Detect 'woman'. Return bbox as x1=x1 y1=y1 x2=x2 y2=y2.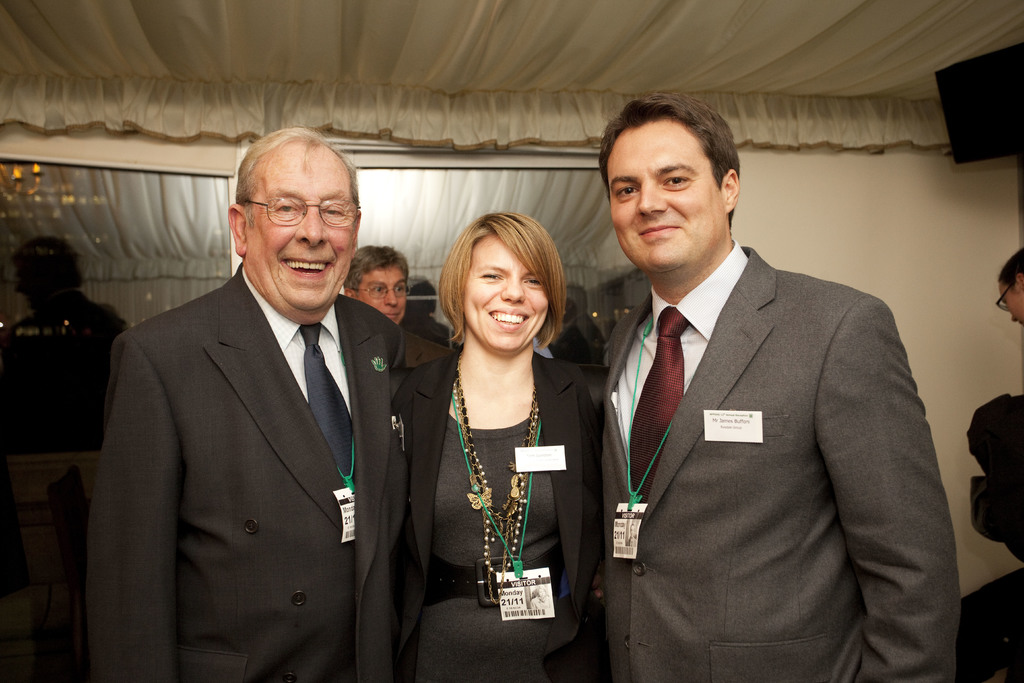
x1=990 y1=252 x2=1023 y2=322.
